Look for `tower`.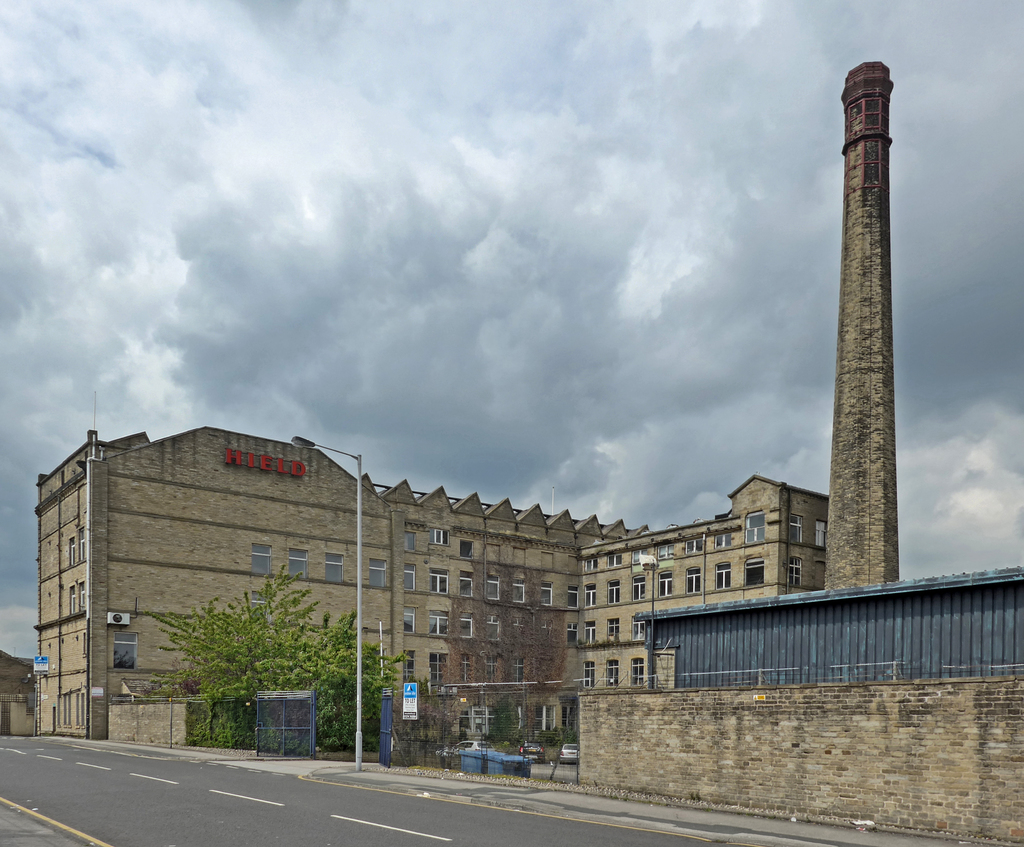
Found: {"x1": 824, "y1": 61, "x2": 900, "y2": 589}.
